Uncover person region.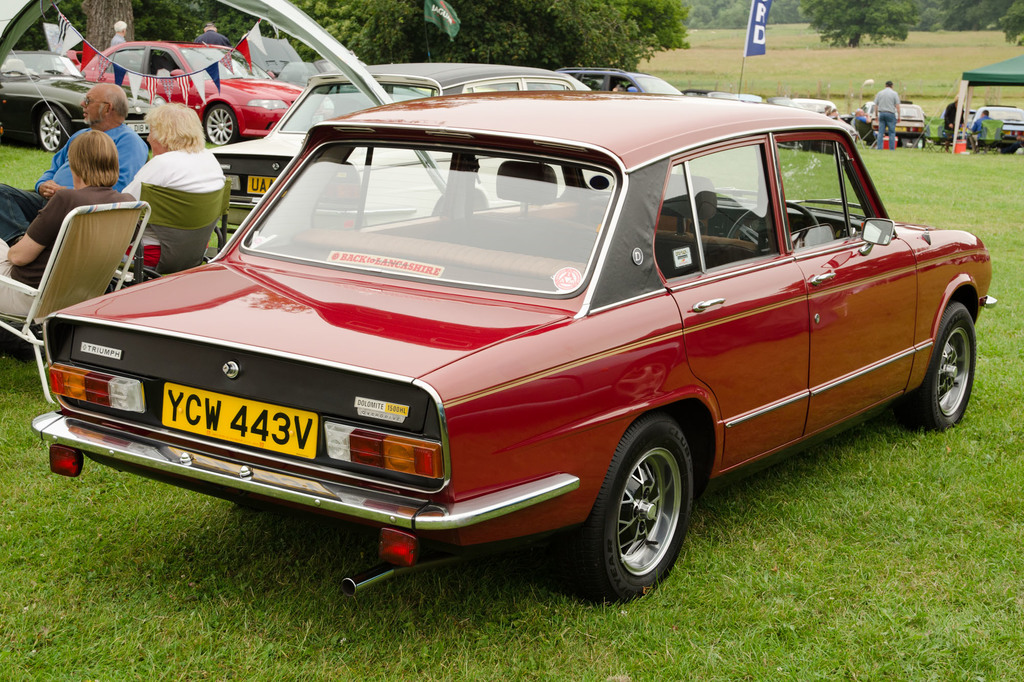
Uncovered: box=[0, 129, 145, 360].
